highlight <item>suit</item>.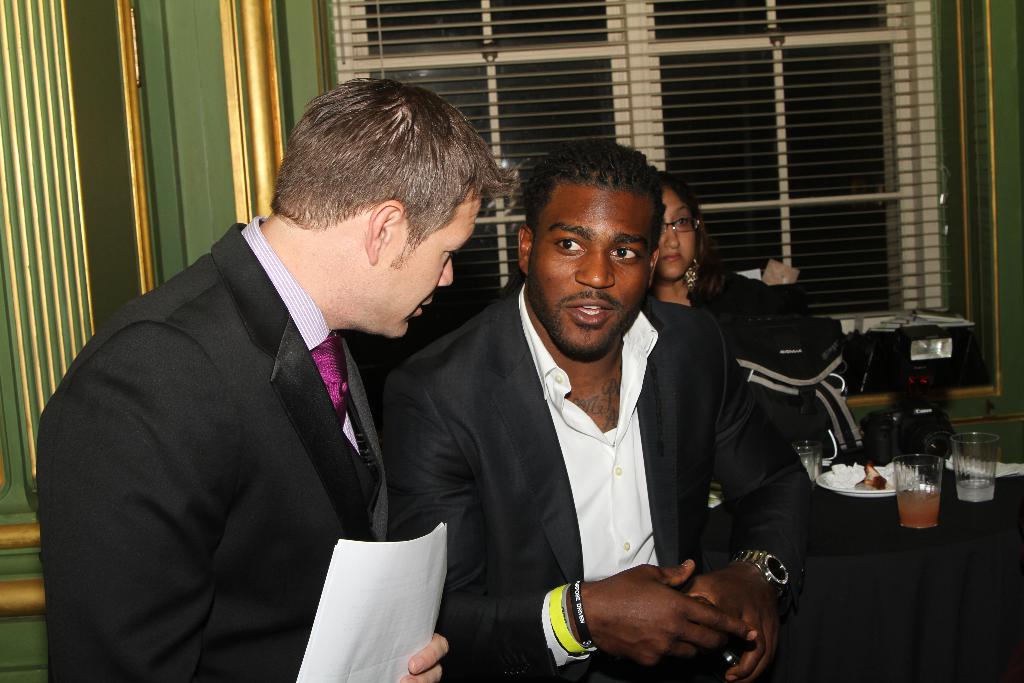
Highlighted region: <box>378,292,824,682</box>.
